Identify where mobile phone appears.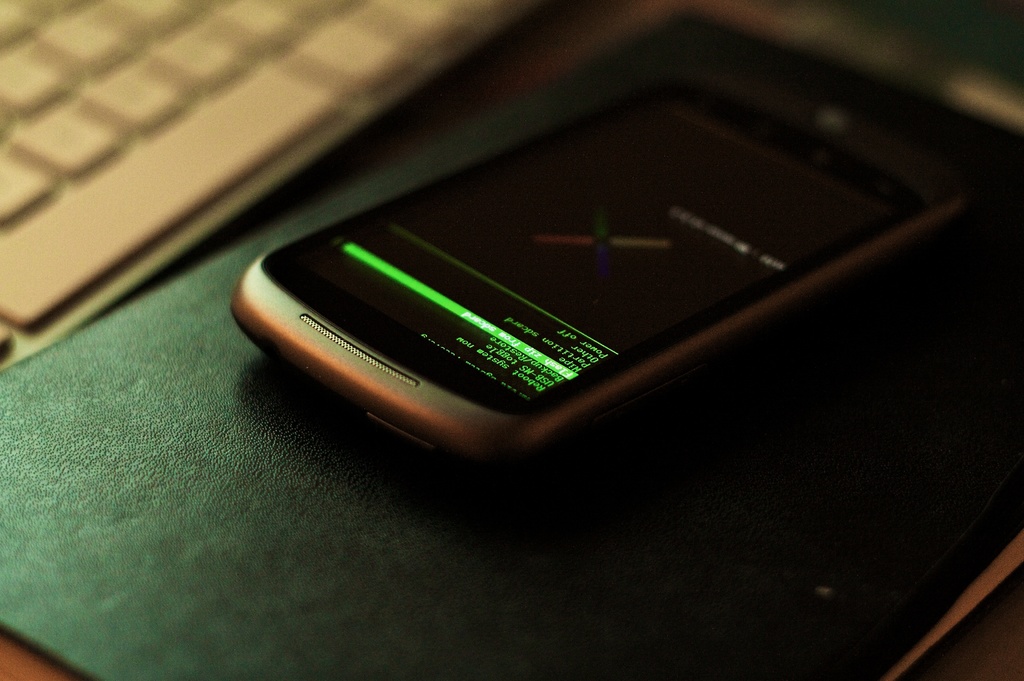
Appears at 228, 61, 968, 489.
